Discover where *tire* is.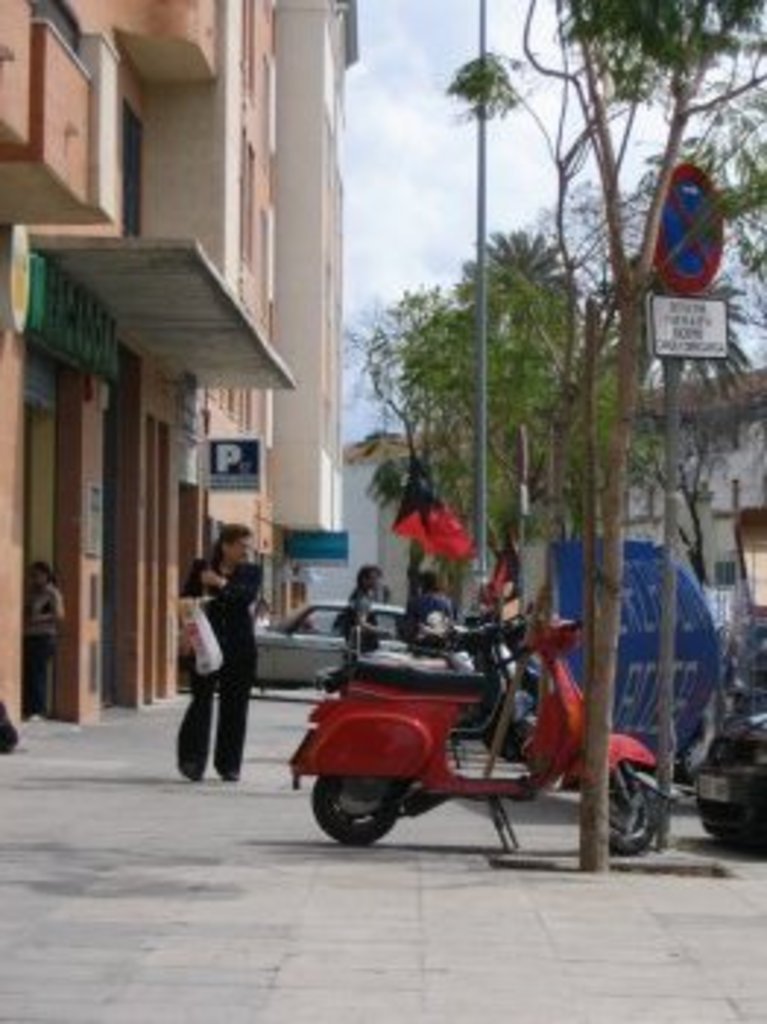
Discovered at {"x1": 594, "y1": 767, "x2": 653, "y2": 857}.
